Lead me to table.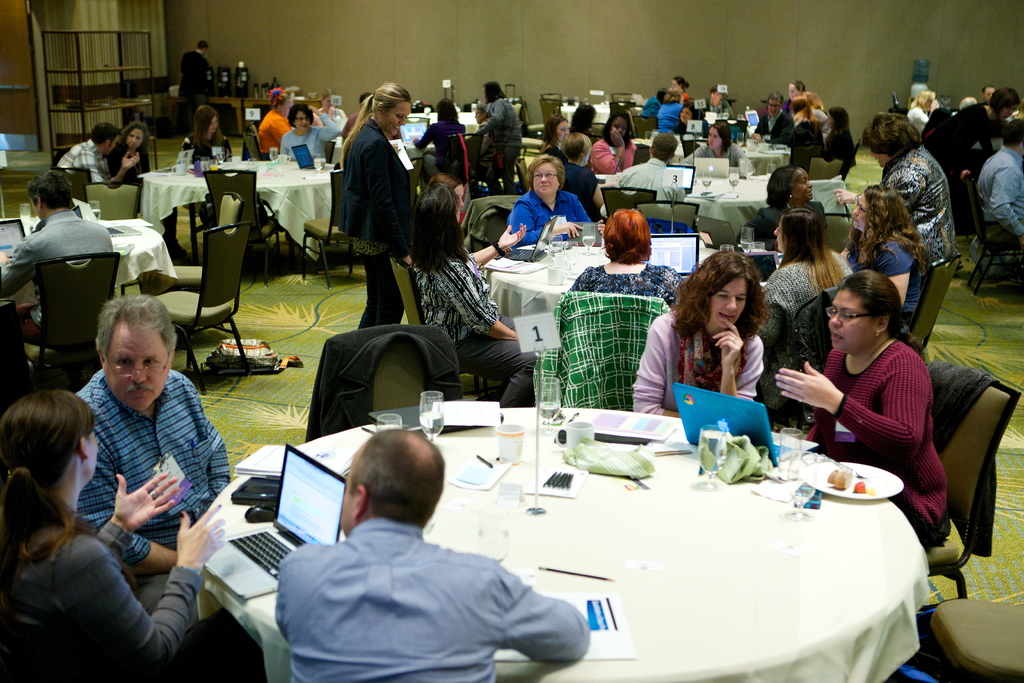
Lead to box(195, 405, 937, 682).
